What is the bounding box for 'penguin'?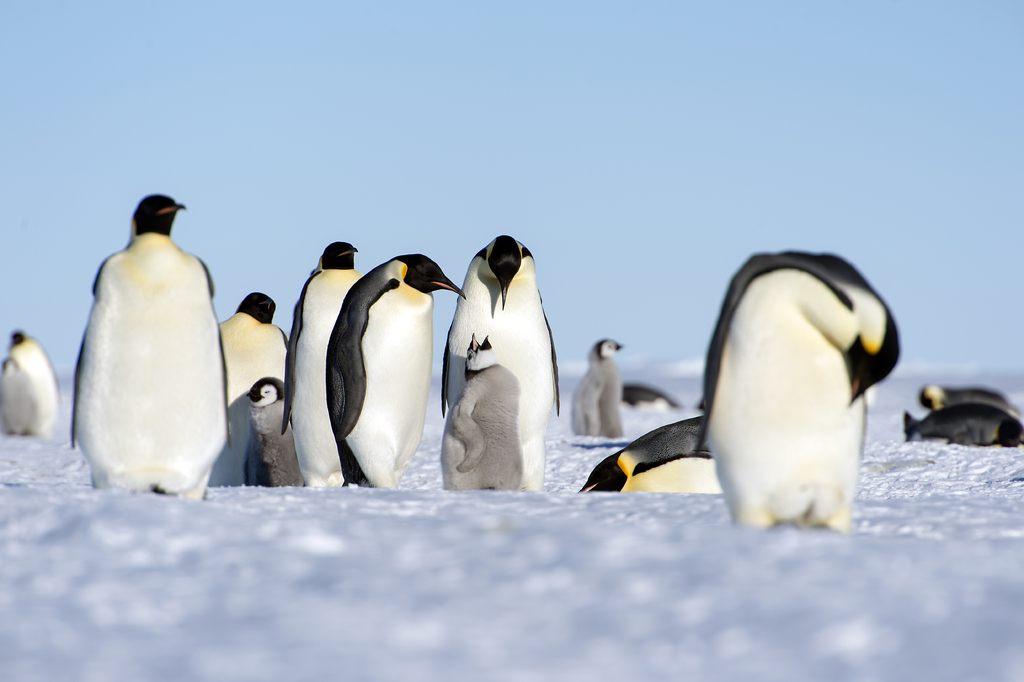
(578,416,719,500).
